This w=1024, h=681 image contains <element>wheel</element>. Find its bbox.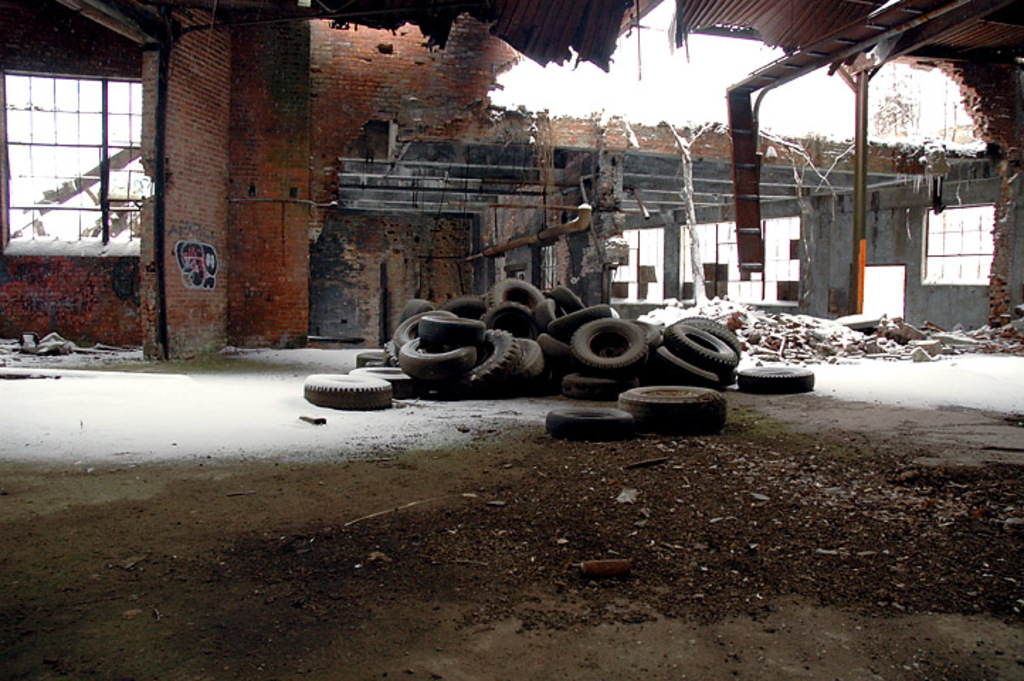
x1=356, y1=370, x2=424, y2=402.
